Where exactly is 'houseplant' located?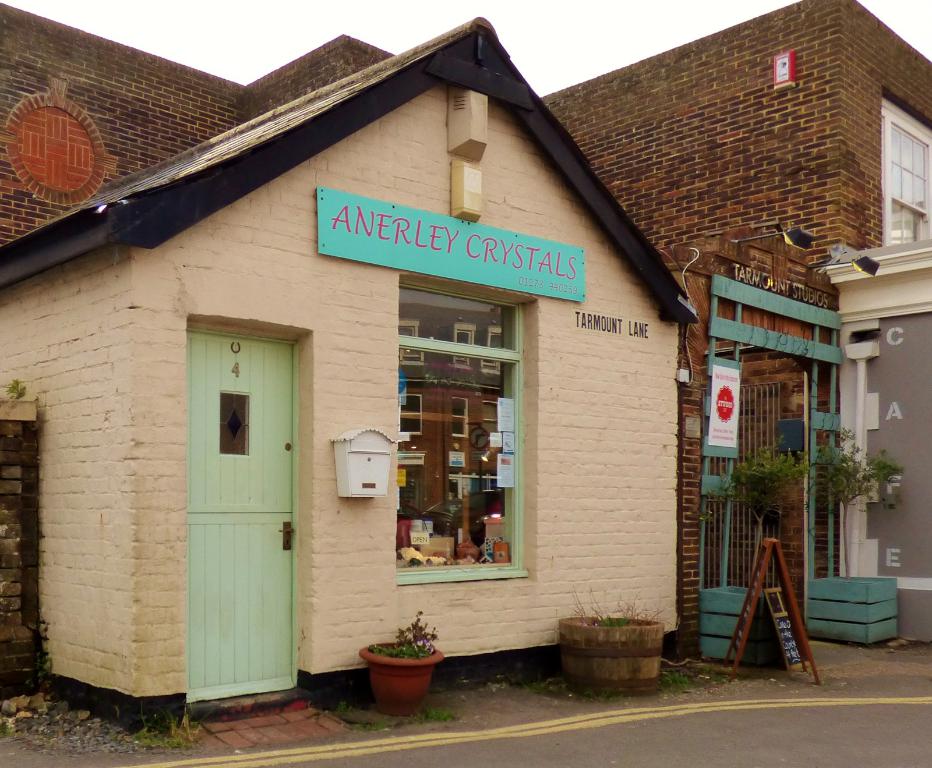
Its bounding box is 558,584,671,699.
